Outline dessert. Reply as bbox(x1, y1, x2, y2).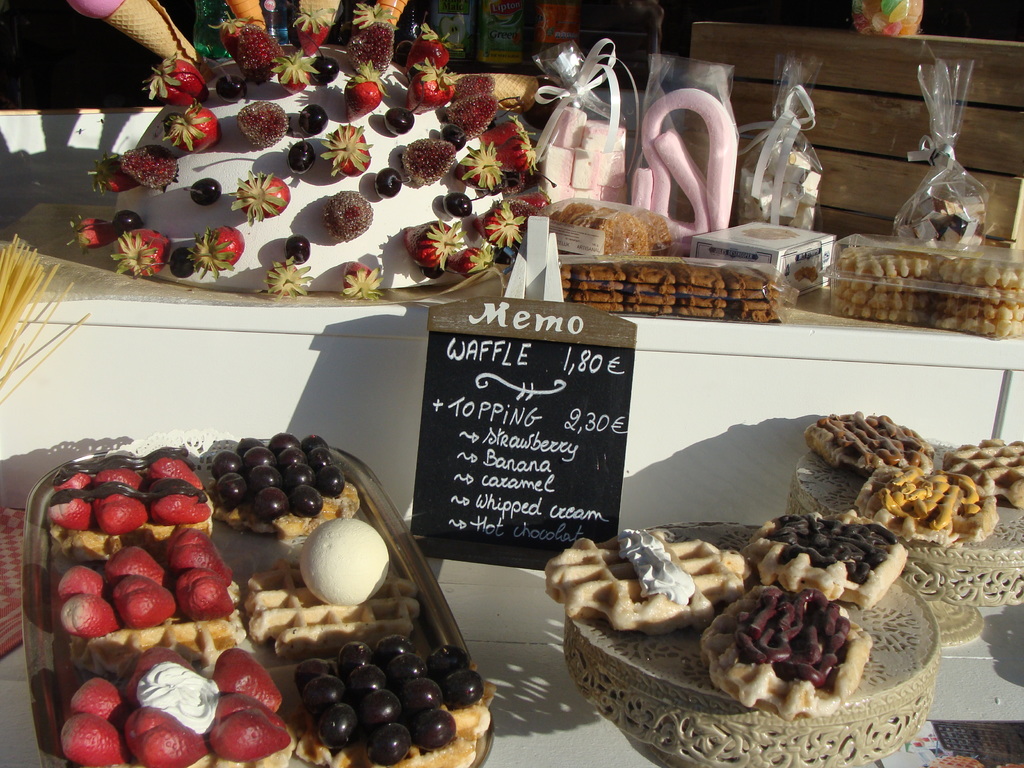
bbox(242, 557, 393, 644).
